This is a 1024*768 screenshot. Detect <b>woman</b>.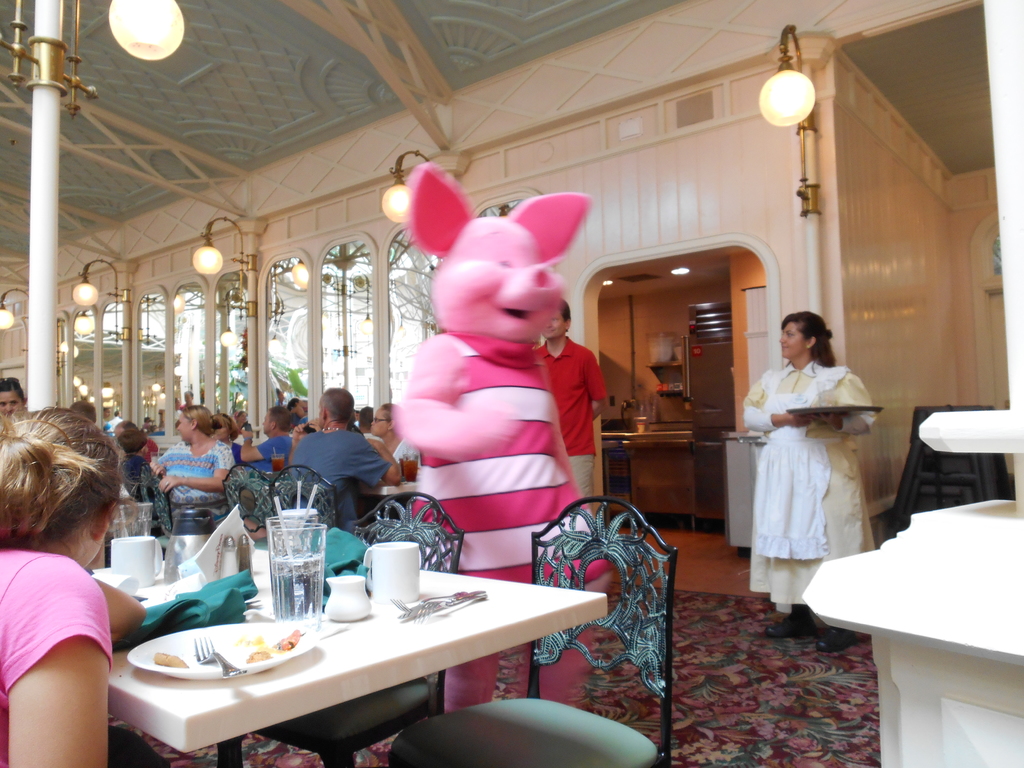
select_region(0, 382, 22, 419).
